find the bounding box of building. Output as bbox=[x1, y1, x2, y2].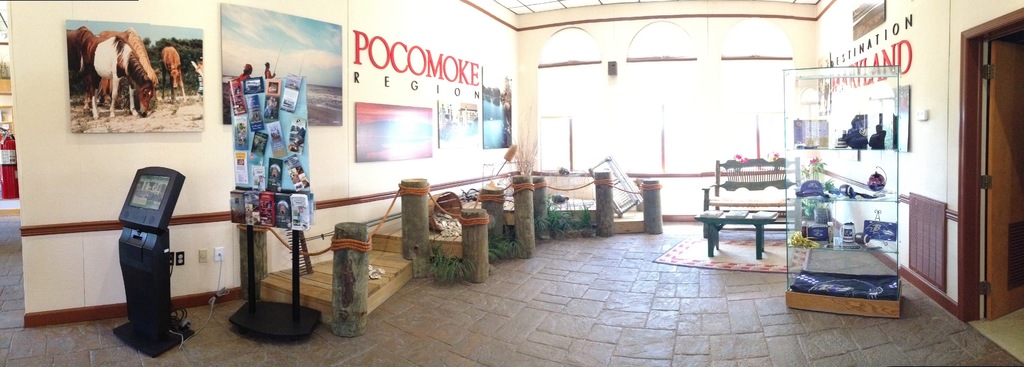
bbox=[0, 0, 1023, 366].
